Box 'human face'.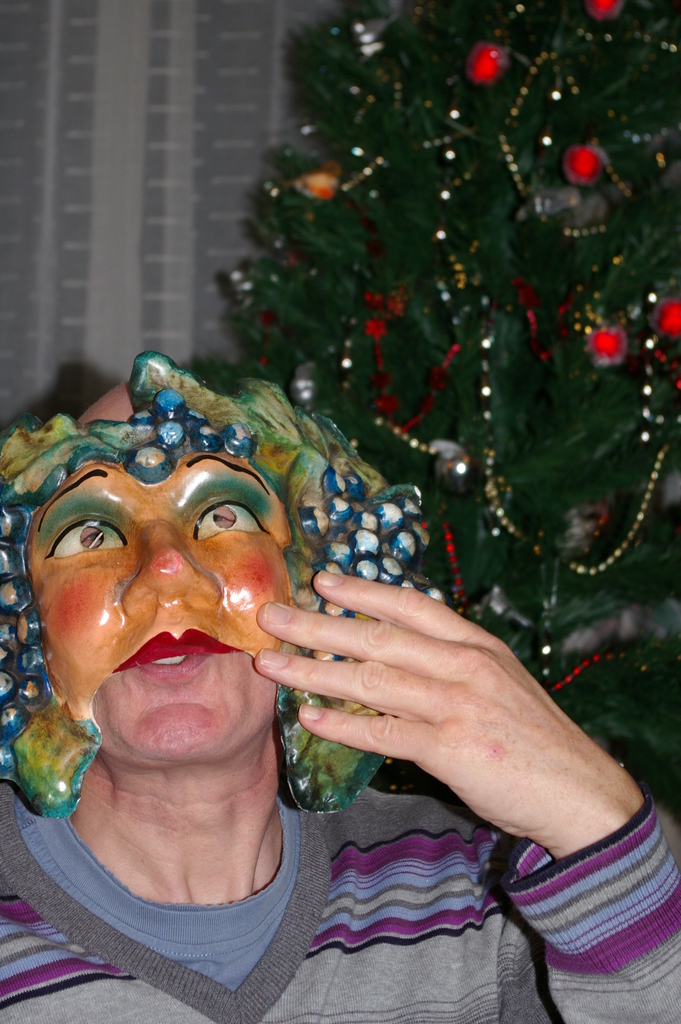
(41,440,283,758).
